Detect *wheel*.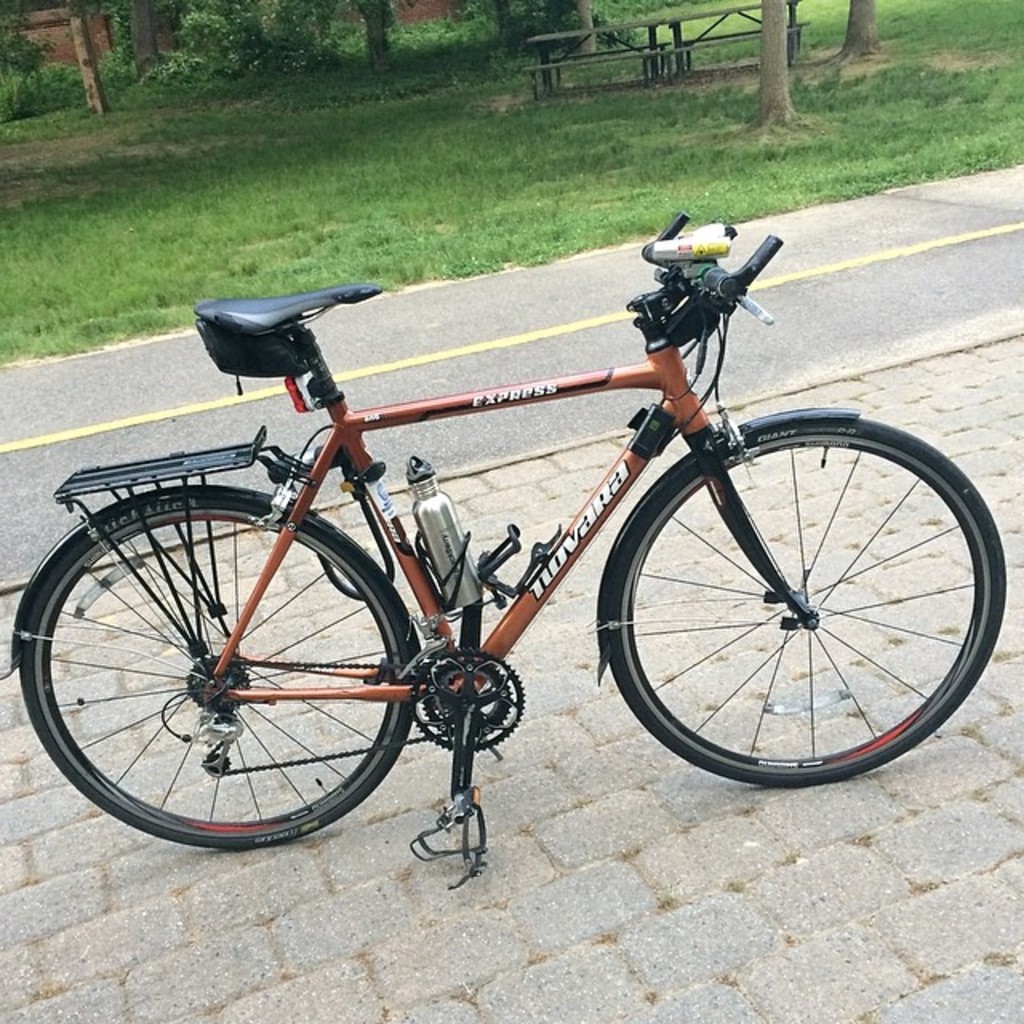
Detected at box=[14, 485, 414, 842].
